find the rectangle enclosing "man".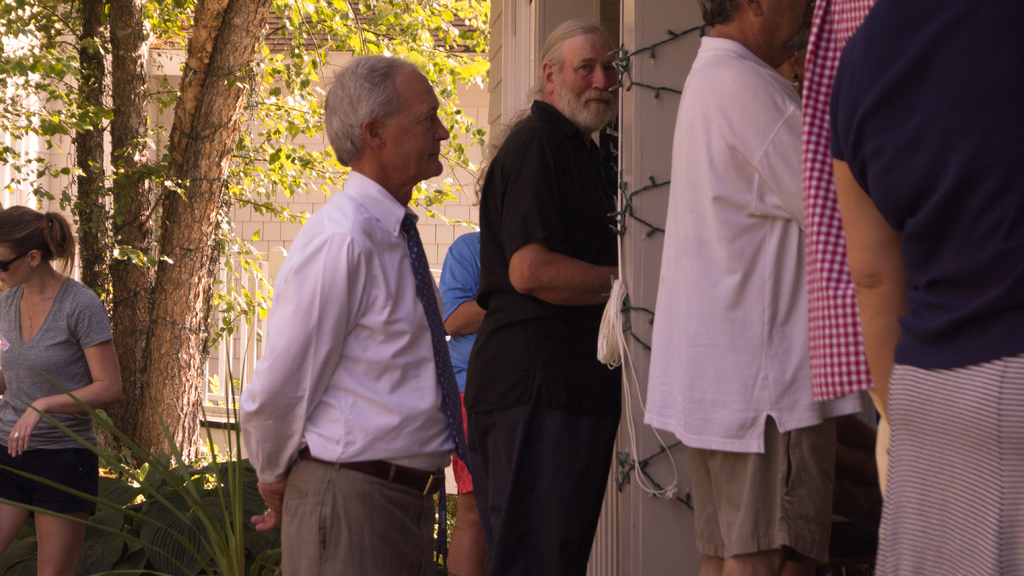
region(236, 51, 476, 575).
